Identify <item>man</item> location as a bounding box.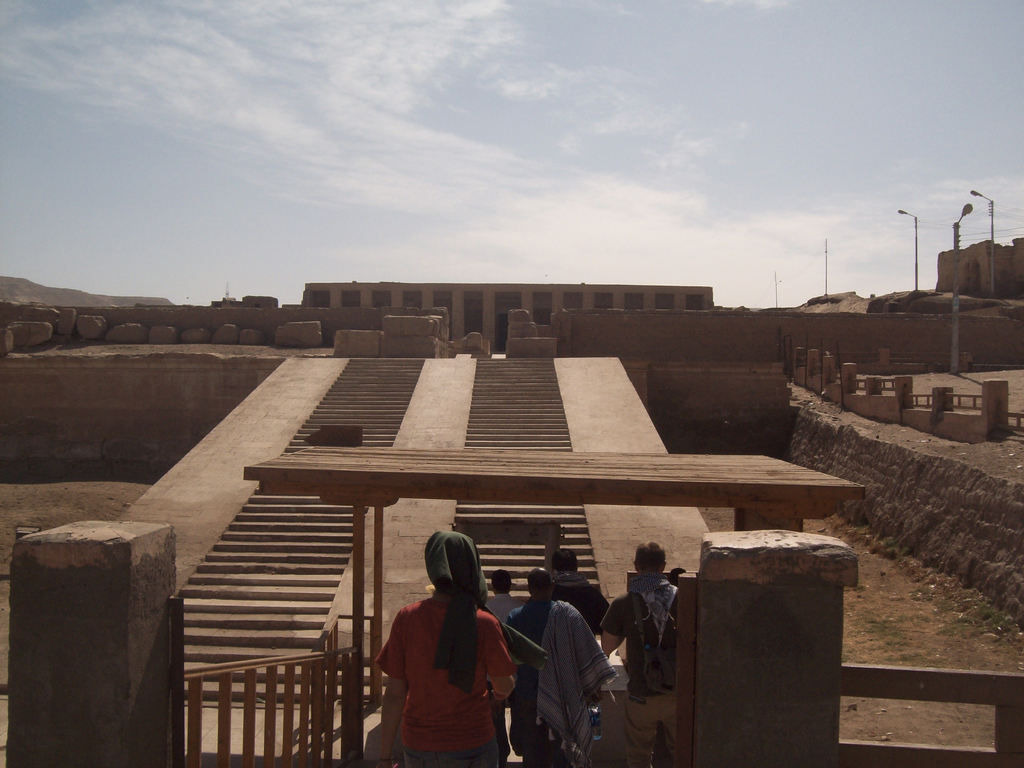
pyautogui.locateOnScreen(516, 575, 633, 762).
